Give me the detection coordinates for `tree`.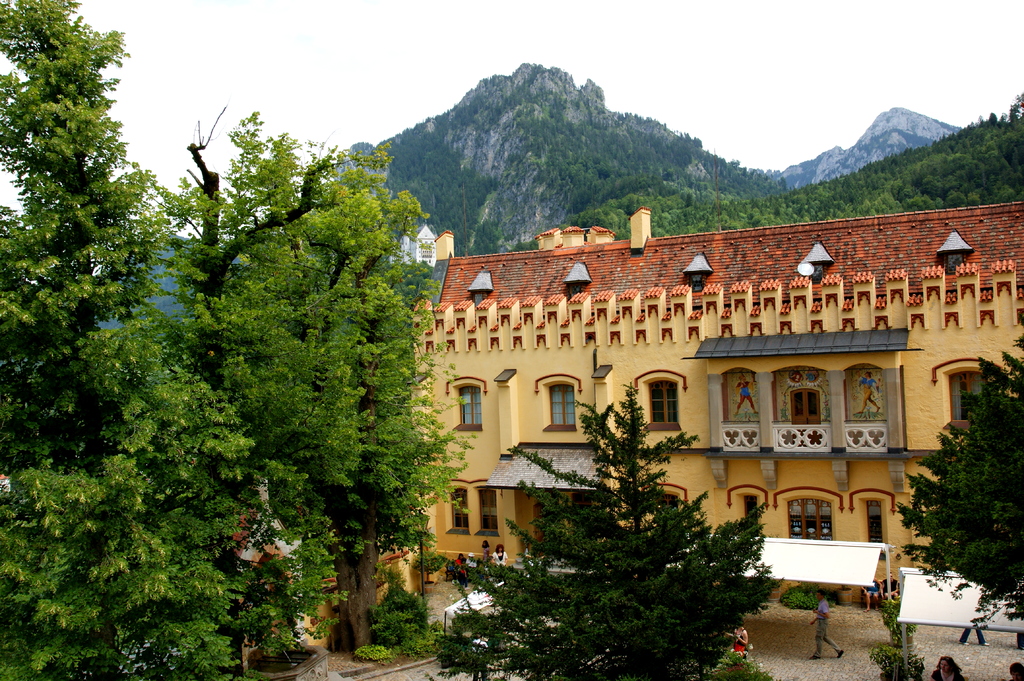
x1=173 y1=131 x2=486 y2=657.
